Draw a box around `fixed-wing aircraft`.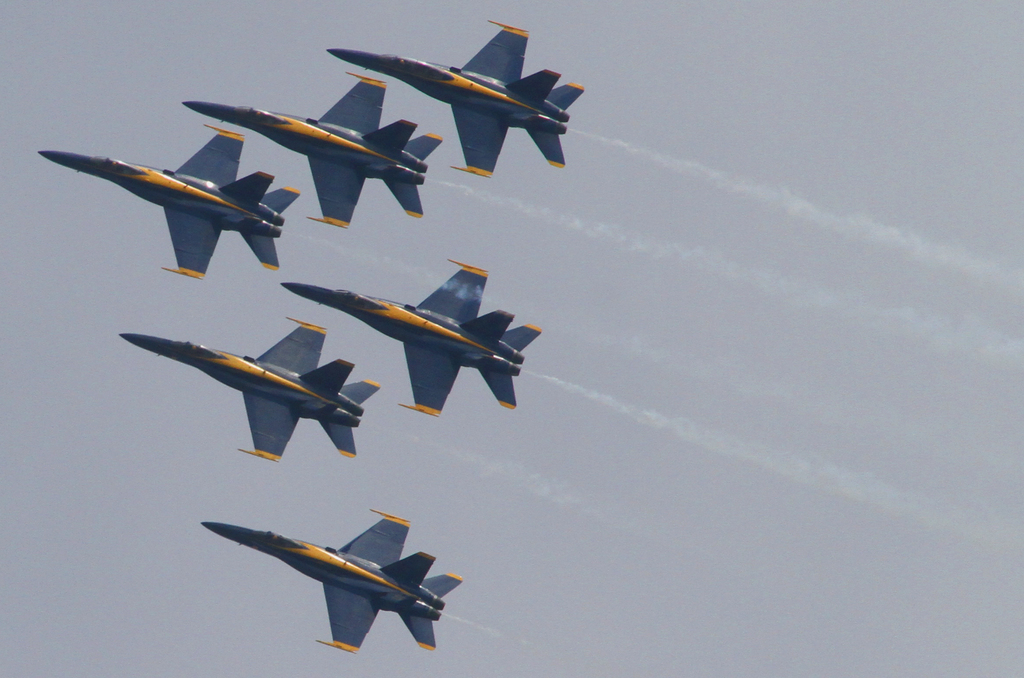
(324,17,589,181).
